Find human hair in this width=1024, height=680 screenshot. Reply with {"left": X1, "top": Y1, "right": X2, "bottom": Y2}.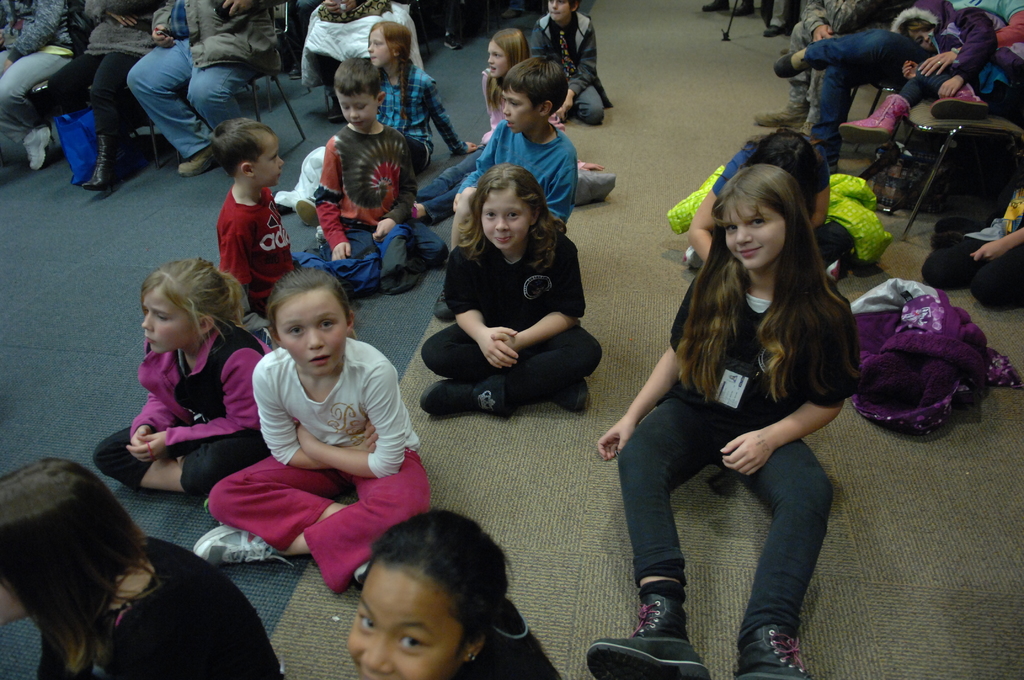
{"left": 0, "top": 462, "right": 146, "bottom": 679}.
